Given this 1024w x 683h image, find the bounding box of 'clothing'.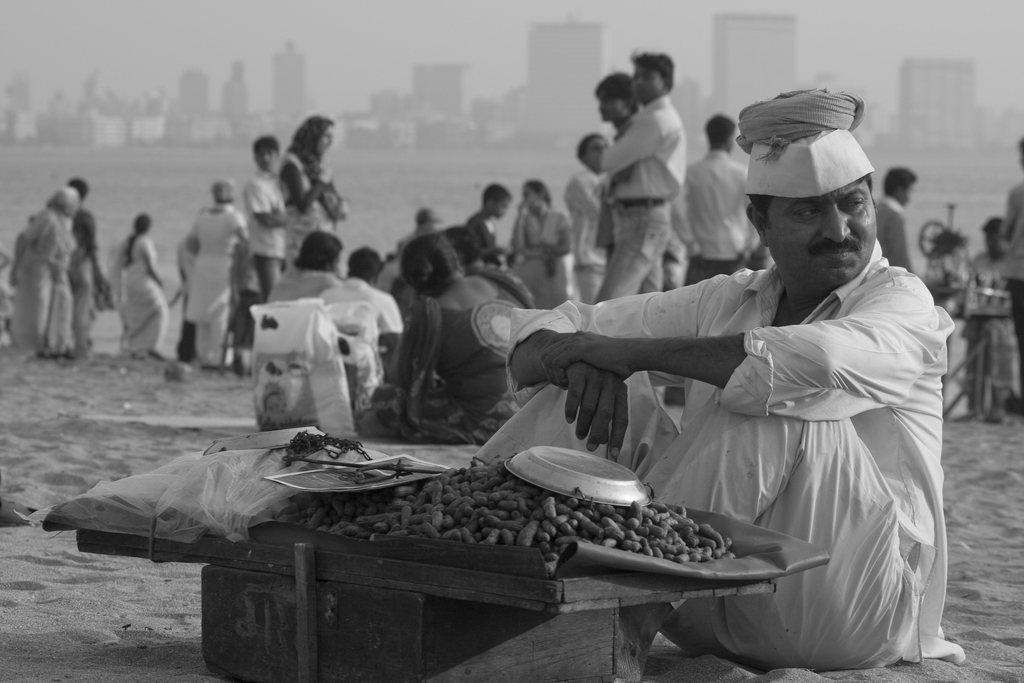
Rect(876, 195, 919, 270).
